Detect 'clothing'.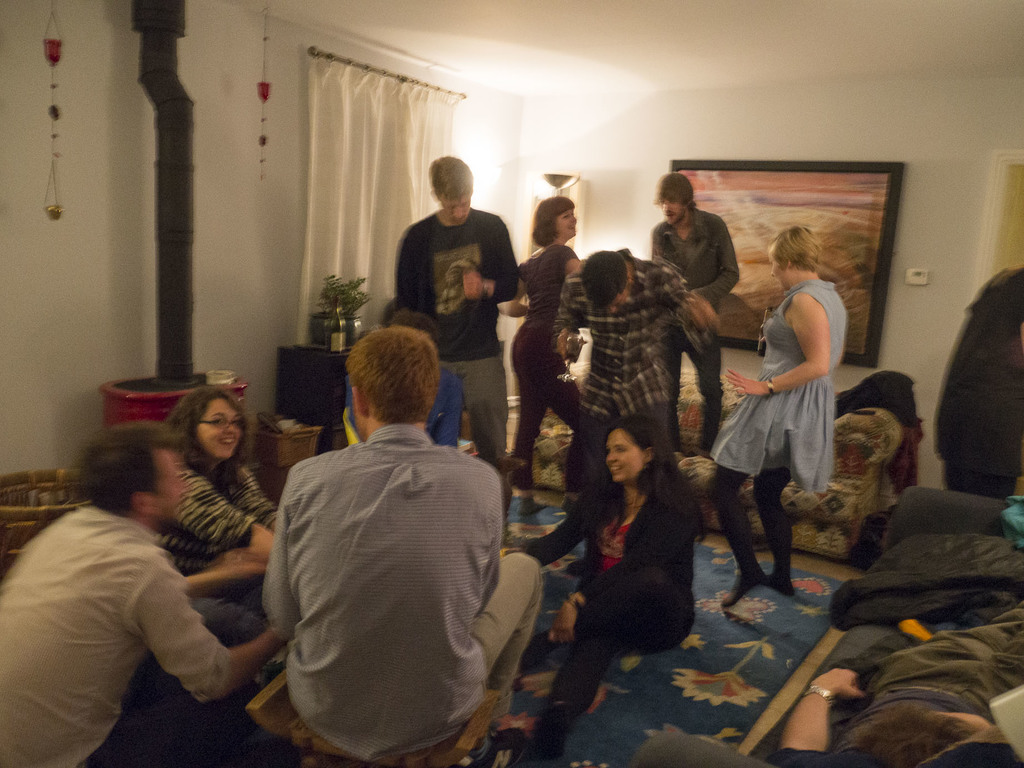
Detected at x1=0, y1=505, x2=257, y2=767.
